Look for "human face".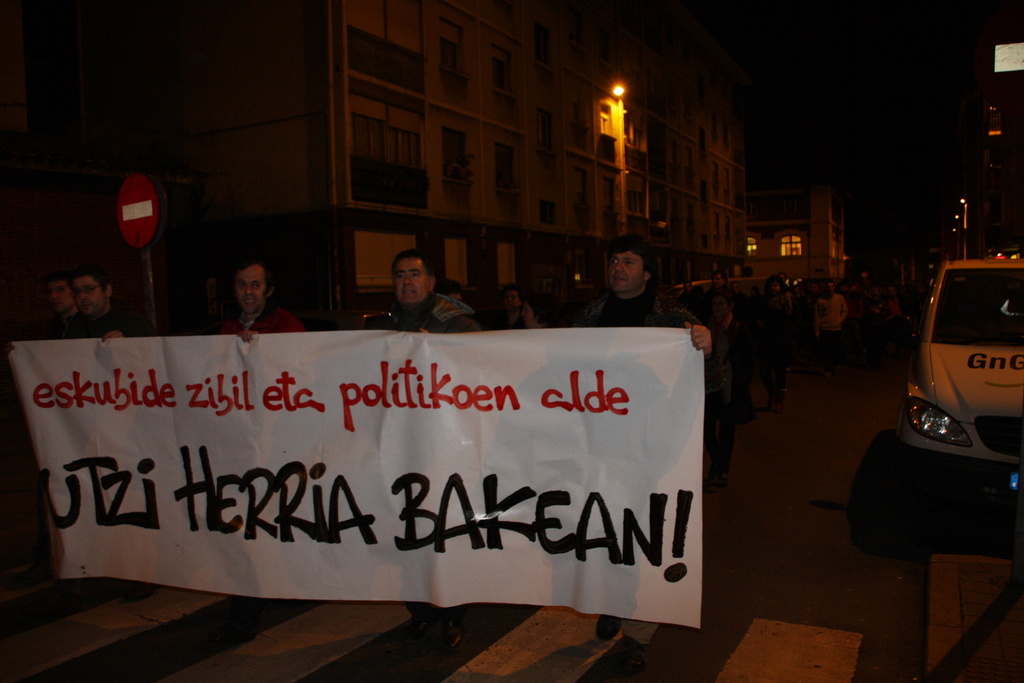
Found: crop(394, 253, 428, 302).
